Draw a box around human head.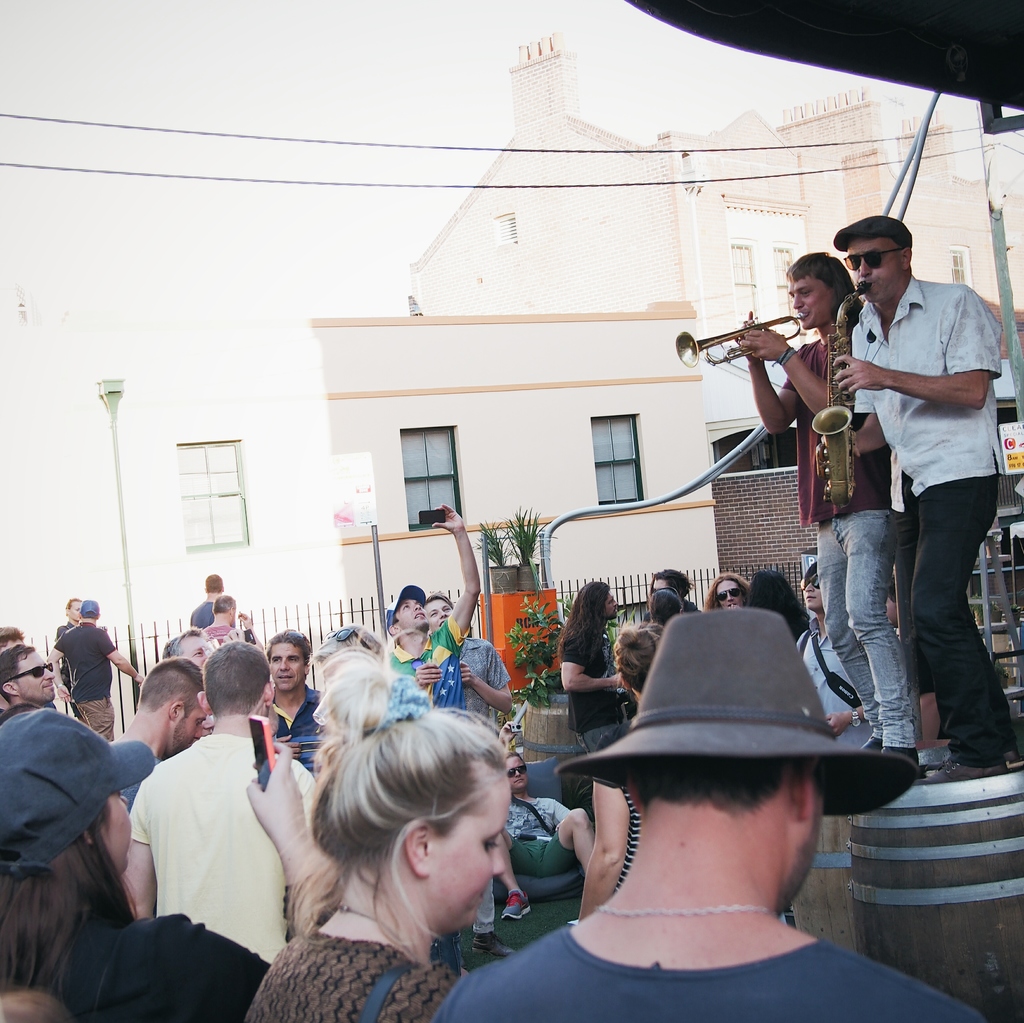
[842,218,917,301].
